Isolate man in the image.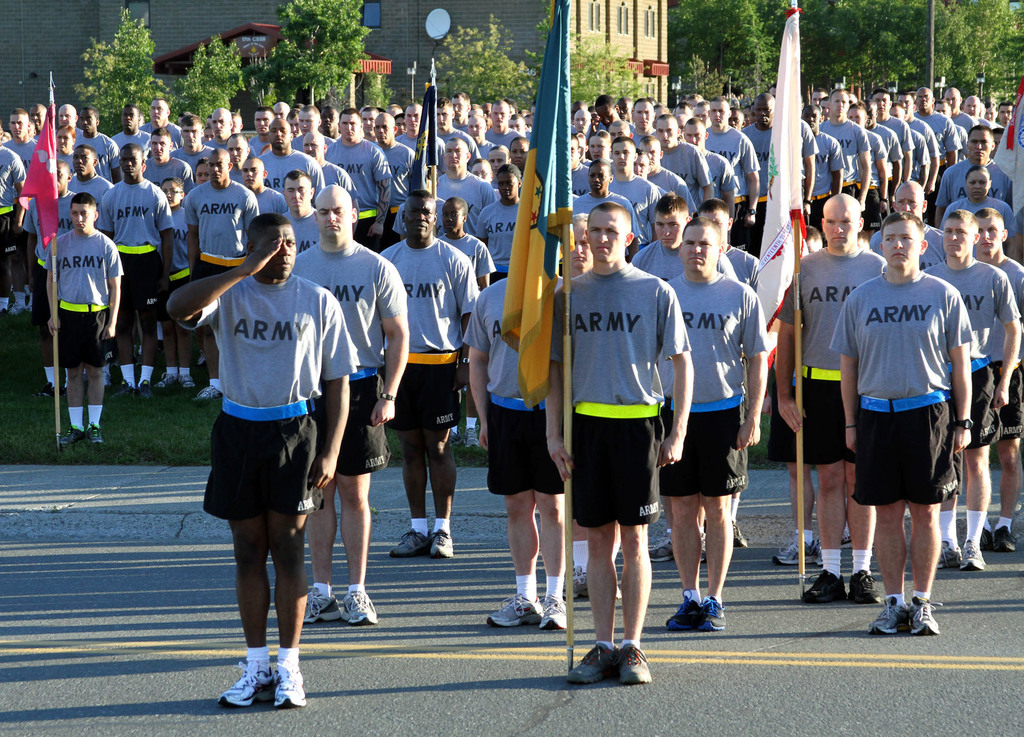
Isolated region: 962, 208, 1023, 550.
